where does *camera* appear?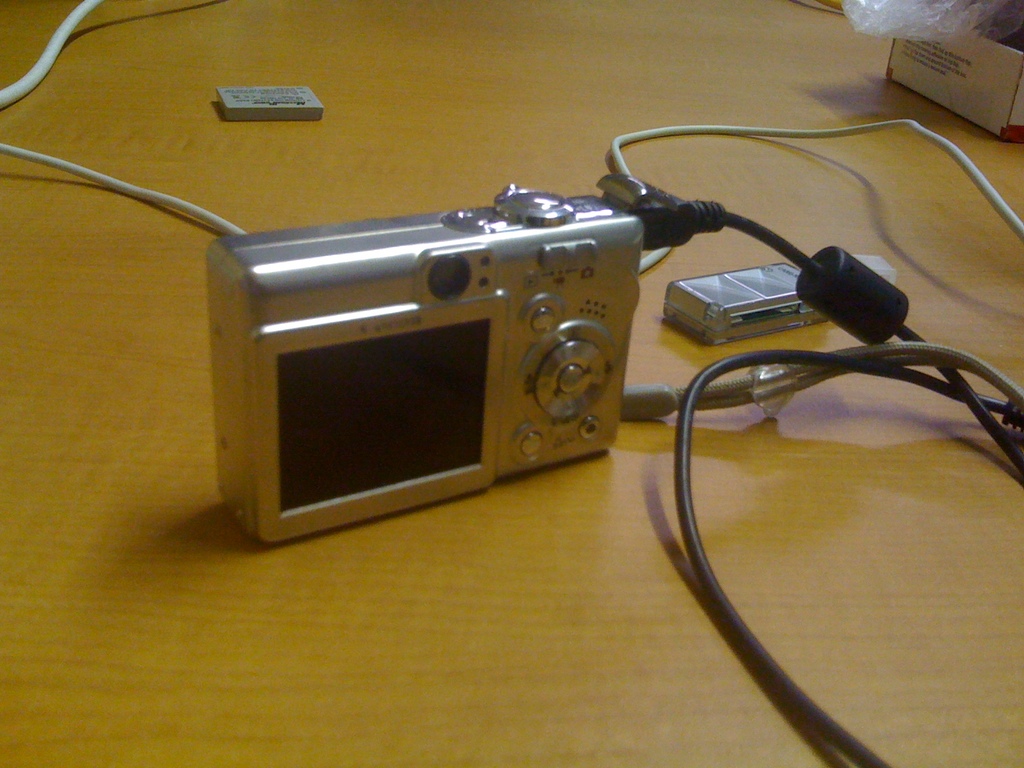
Appears at bbox(172, 147, 824, 555).
